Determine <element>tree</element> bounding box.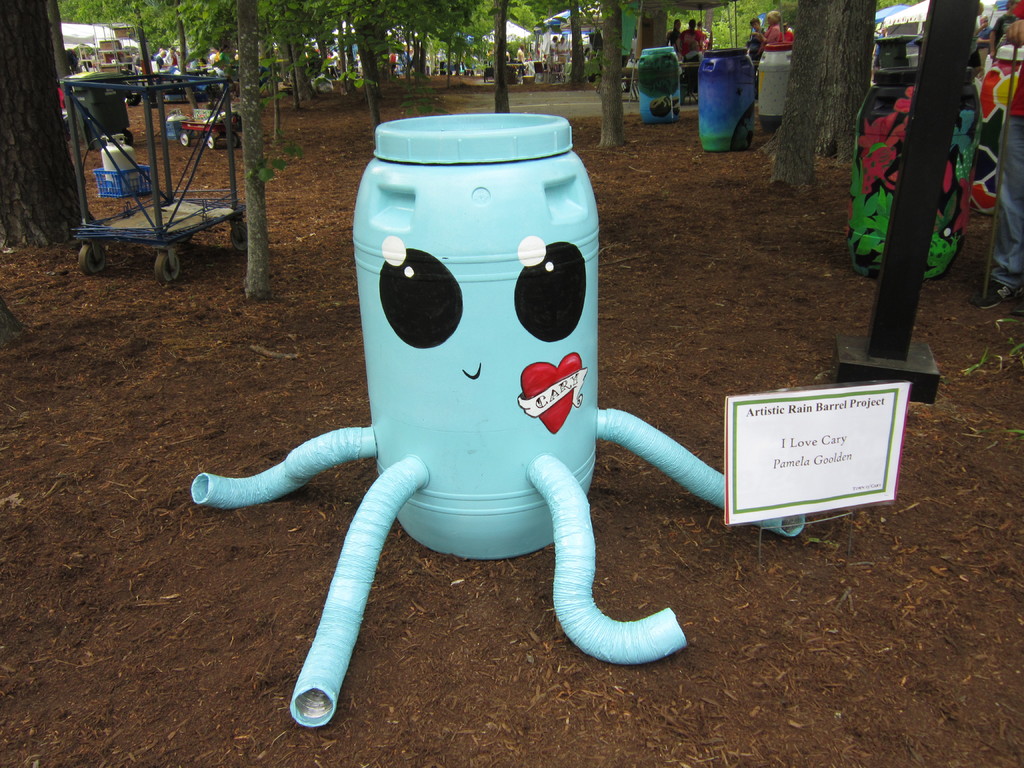
Determined: Rect(138, 0, 227, 78).
